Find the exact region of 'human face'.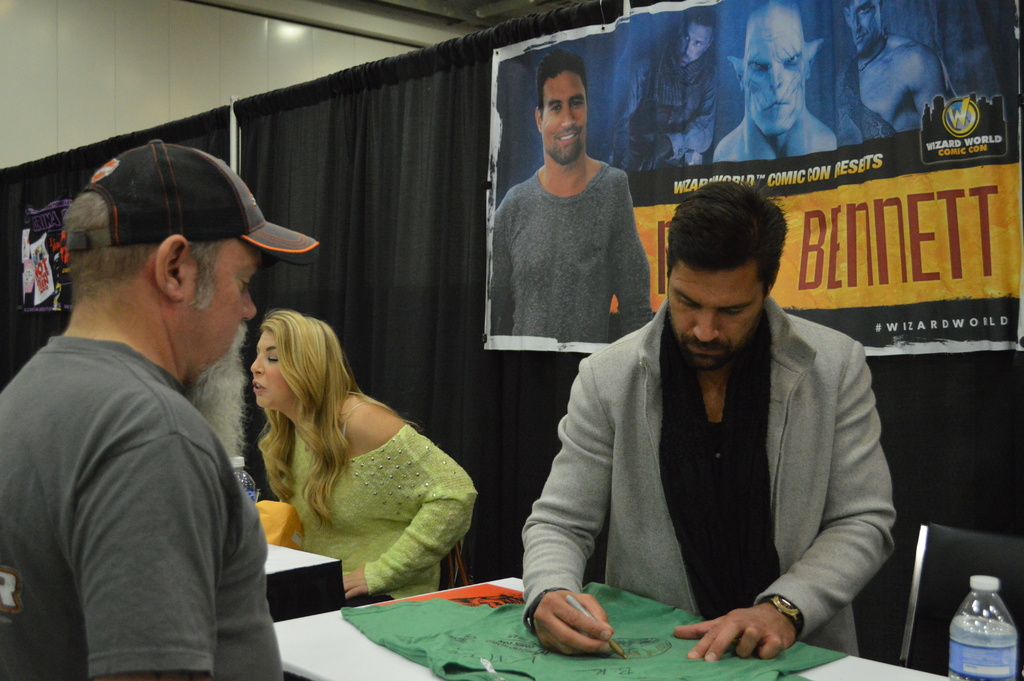
Exact region: Rect(667, 262, 762, 367).
